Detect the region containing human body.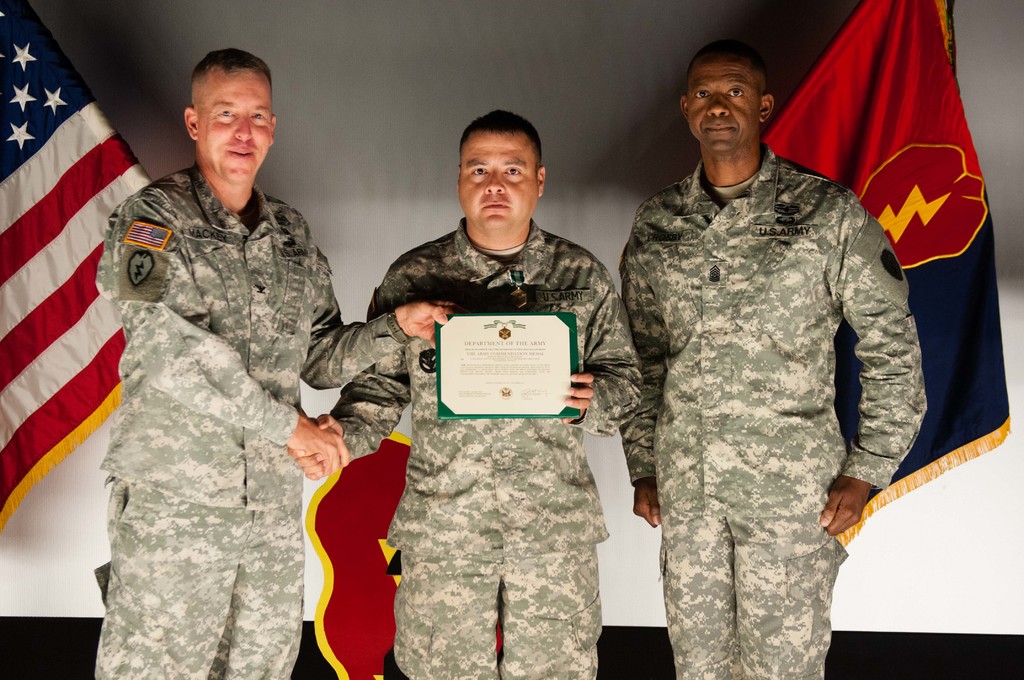
[x1=286, y1=220, x2=643, y2=679].
